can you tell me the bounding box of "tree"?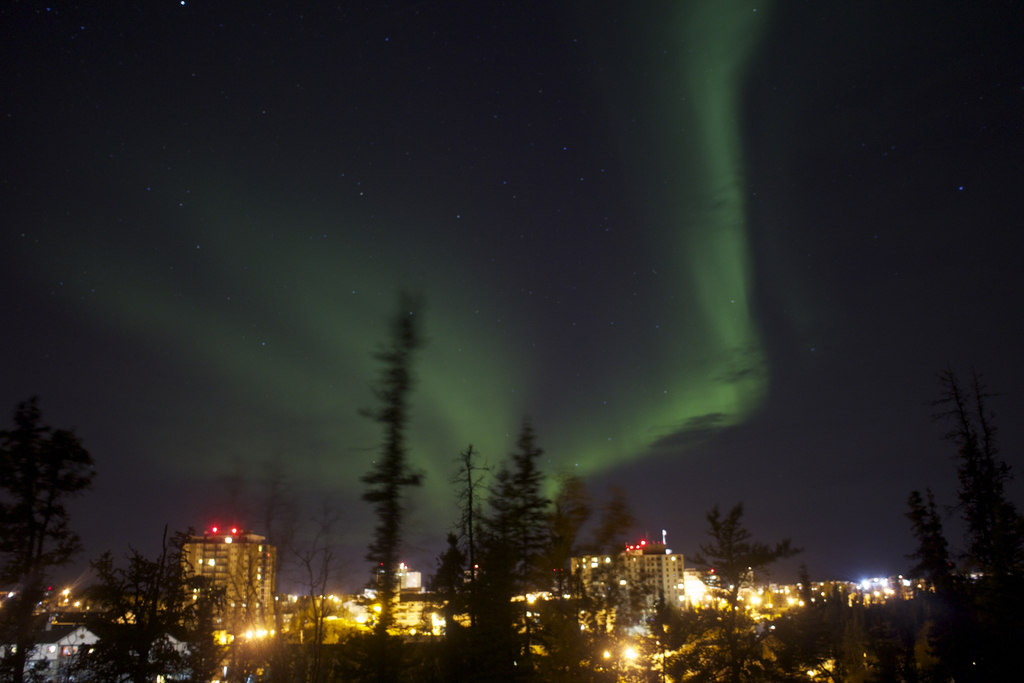
box=[950, 374, 1023, 682].
